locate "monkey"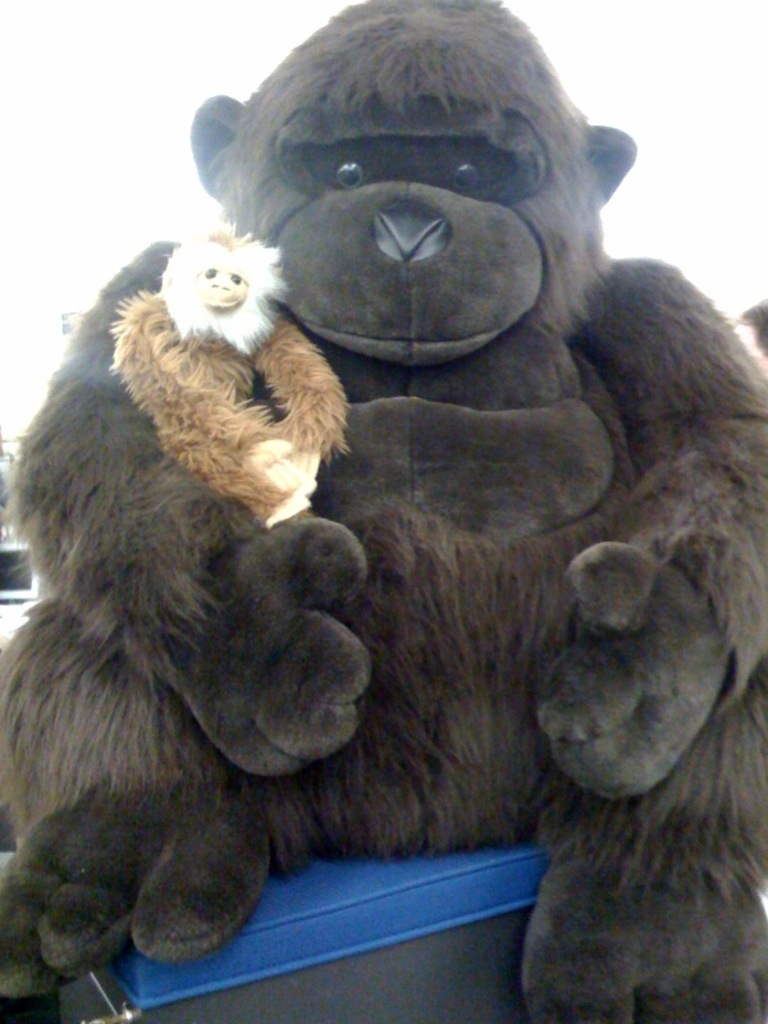
(0,0,767,1023)
